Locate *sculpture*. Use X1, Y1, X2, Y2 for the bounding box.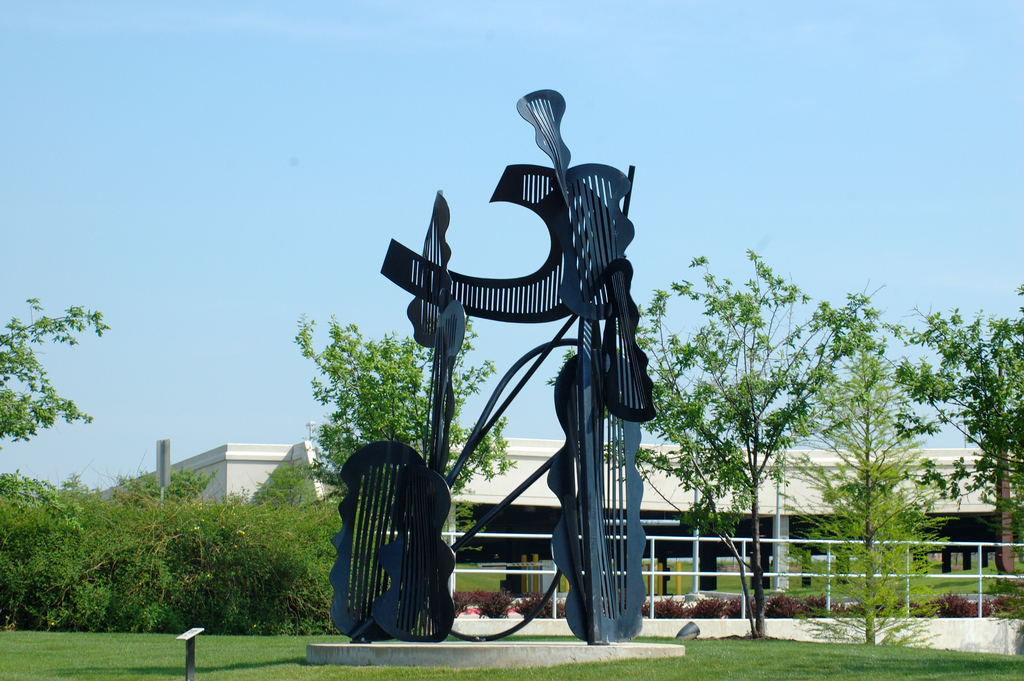
339, 414, 463, 657.
